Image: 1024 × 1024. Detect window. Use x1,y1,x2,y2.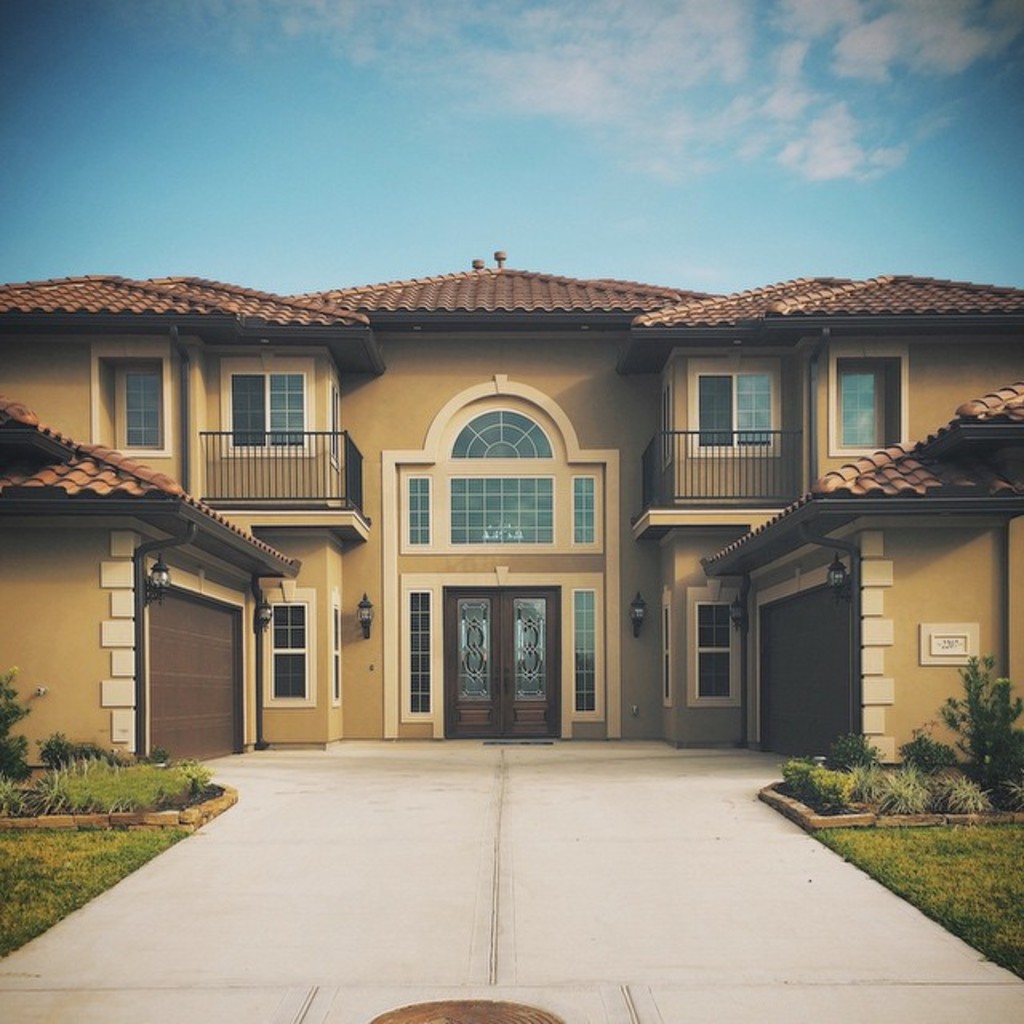
448,413,547,458.
